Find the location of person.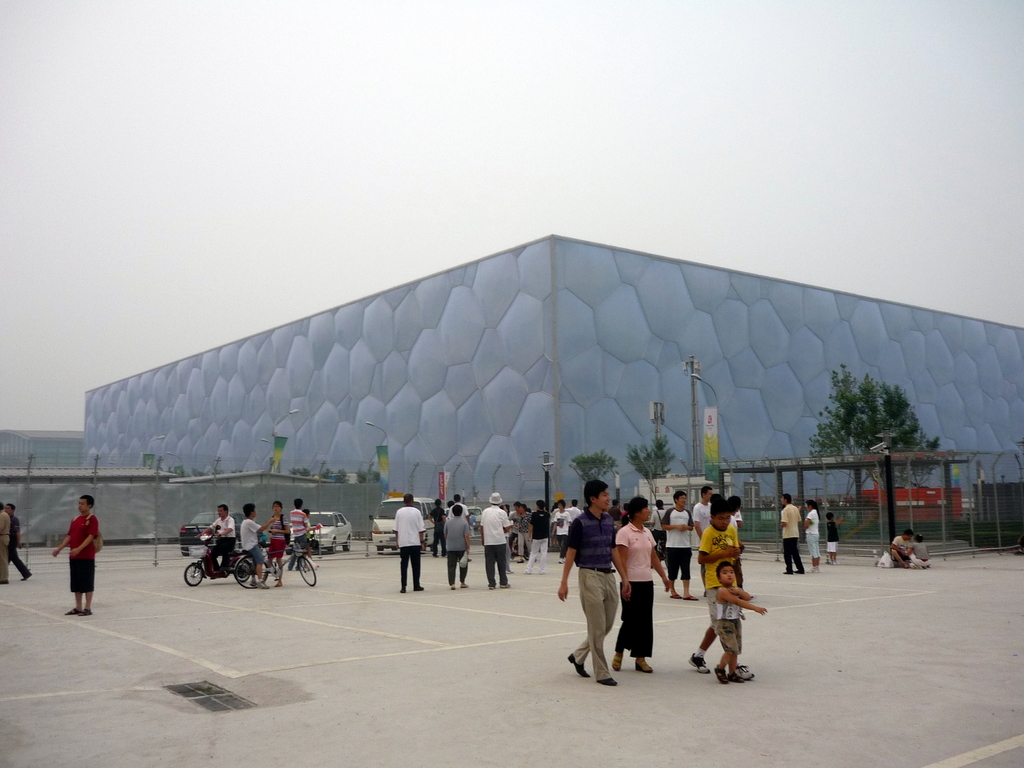
Location: x1=265, y1=499, x2=293, y2=583.
